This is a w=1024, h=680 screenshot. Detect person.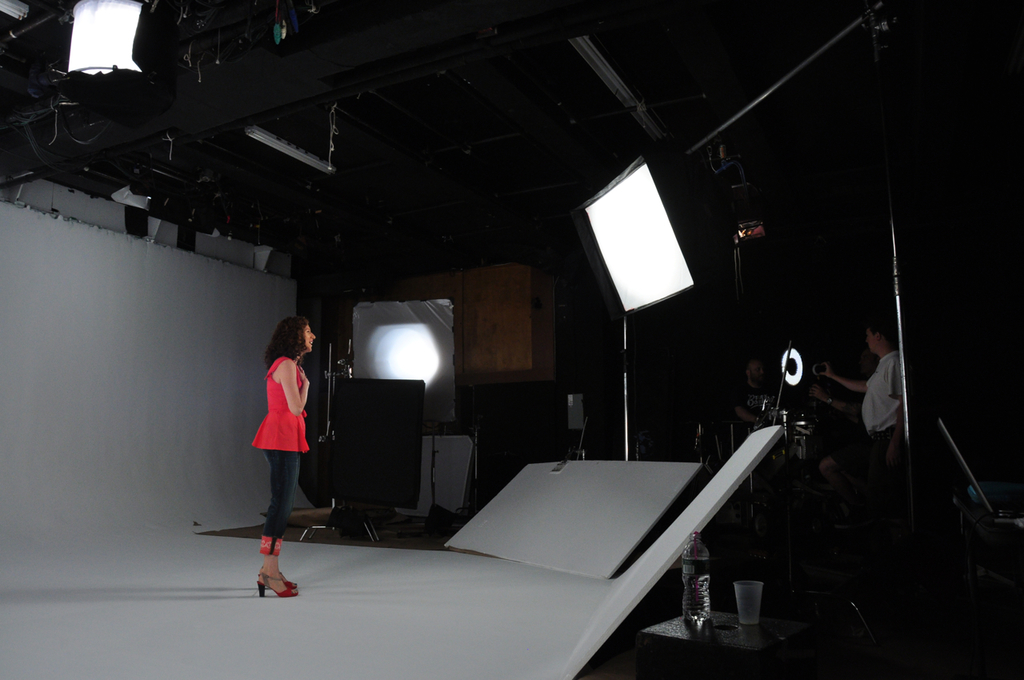
l=815, t=350, r=878, b=487.
